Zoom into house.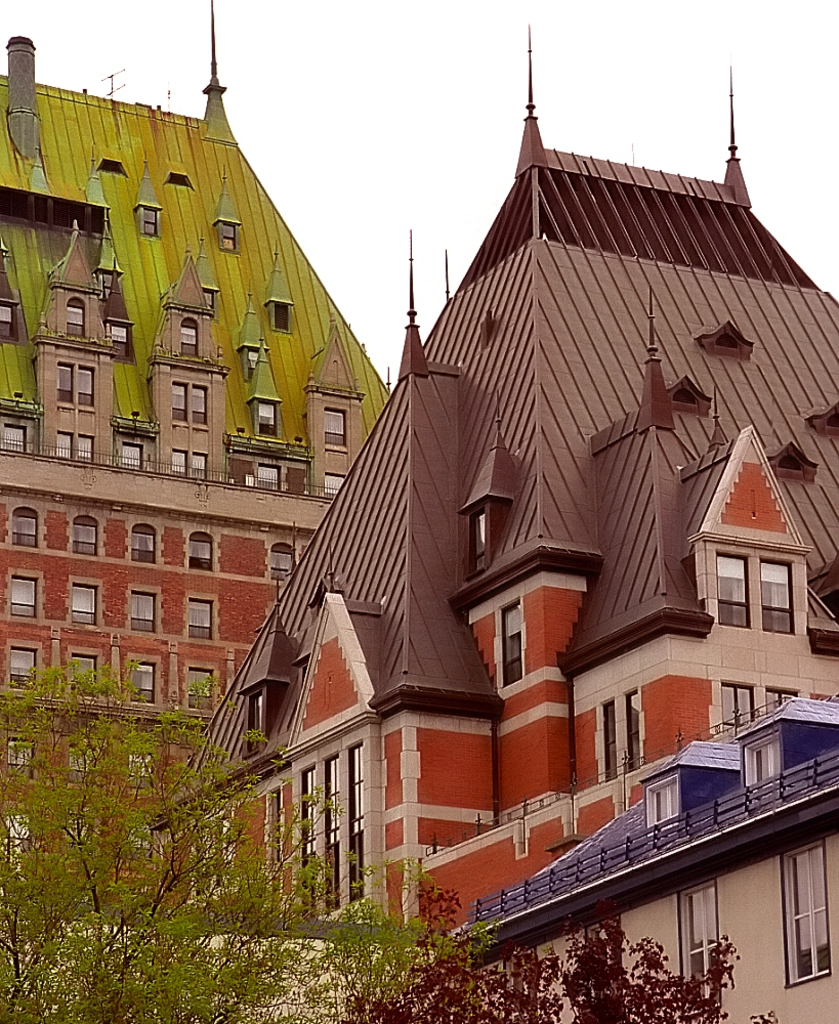
Zoom target: 31:72:409:756.
